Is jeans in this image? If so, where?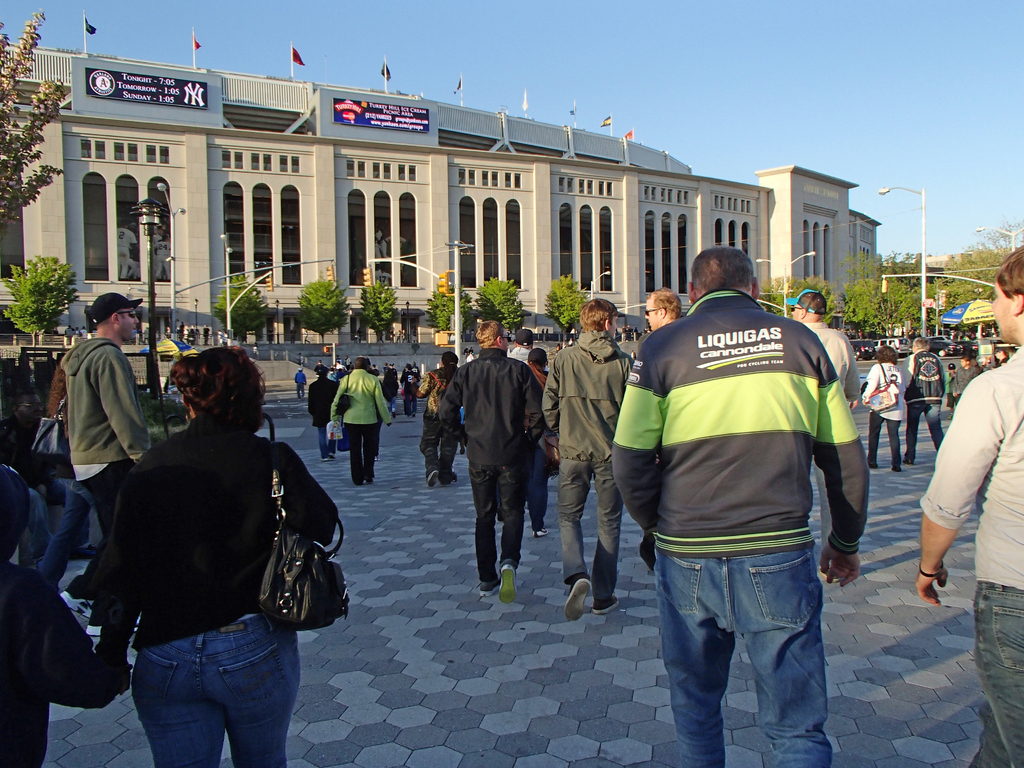
Yes, at pyautogui.locateOnScreen(132, 609, 298, 767).
